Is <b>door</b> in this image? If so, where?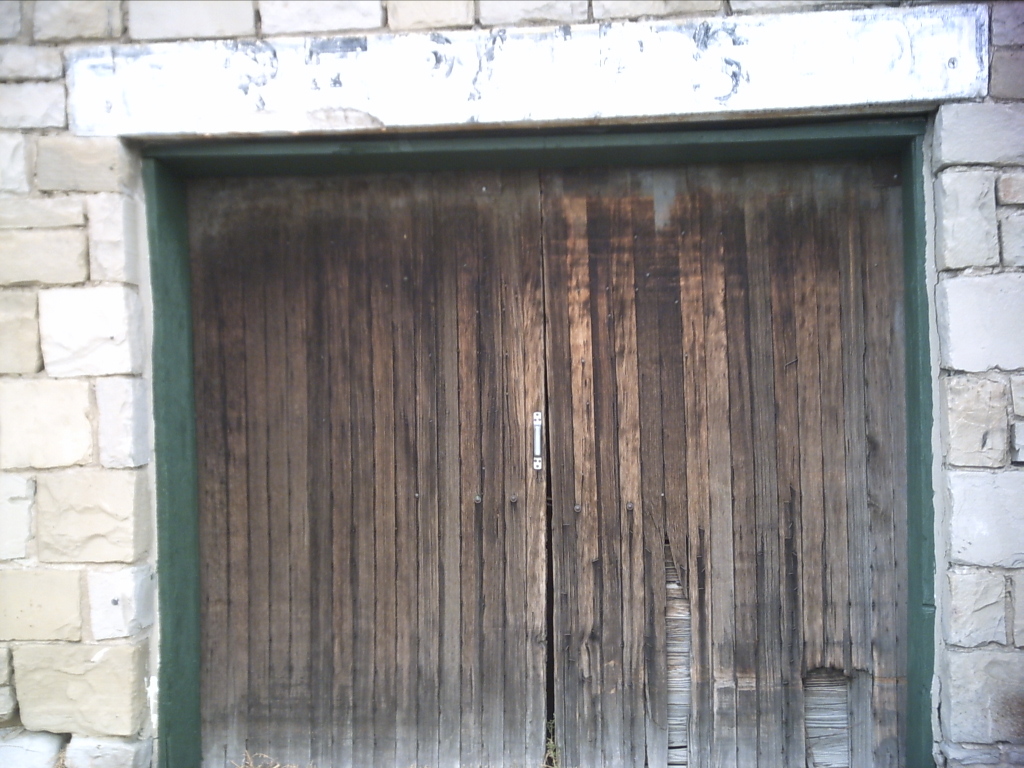
Yes, at 196, 167, 909, 767.
